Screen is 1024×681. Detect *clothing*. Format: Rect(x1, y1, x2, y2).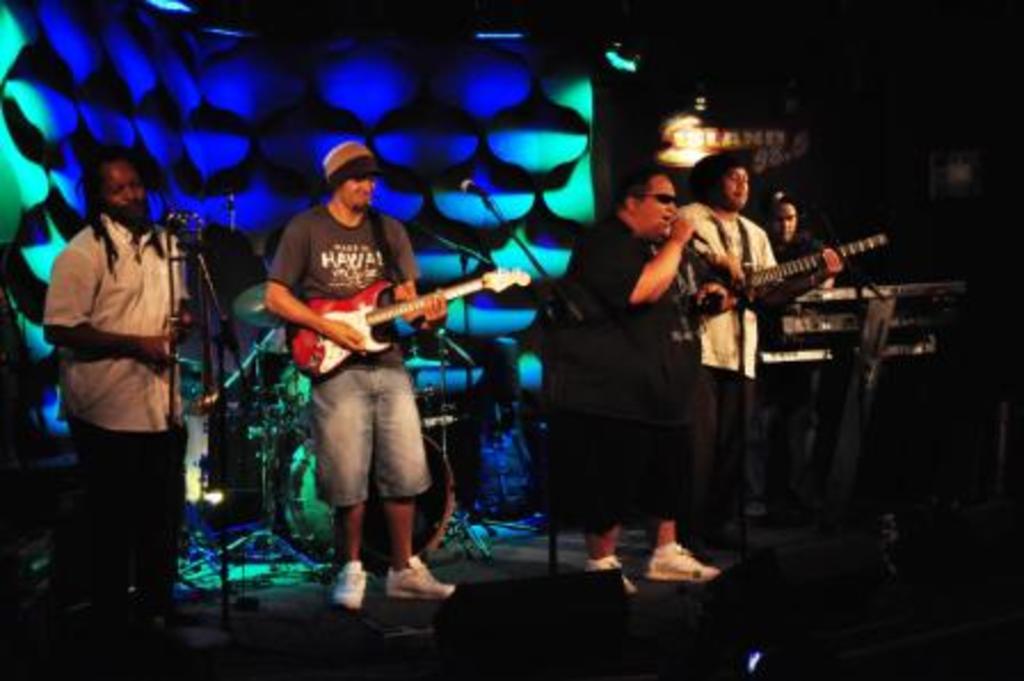
Rect(571, 238, 725, 528).
